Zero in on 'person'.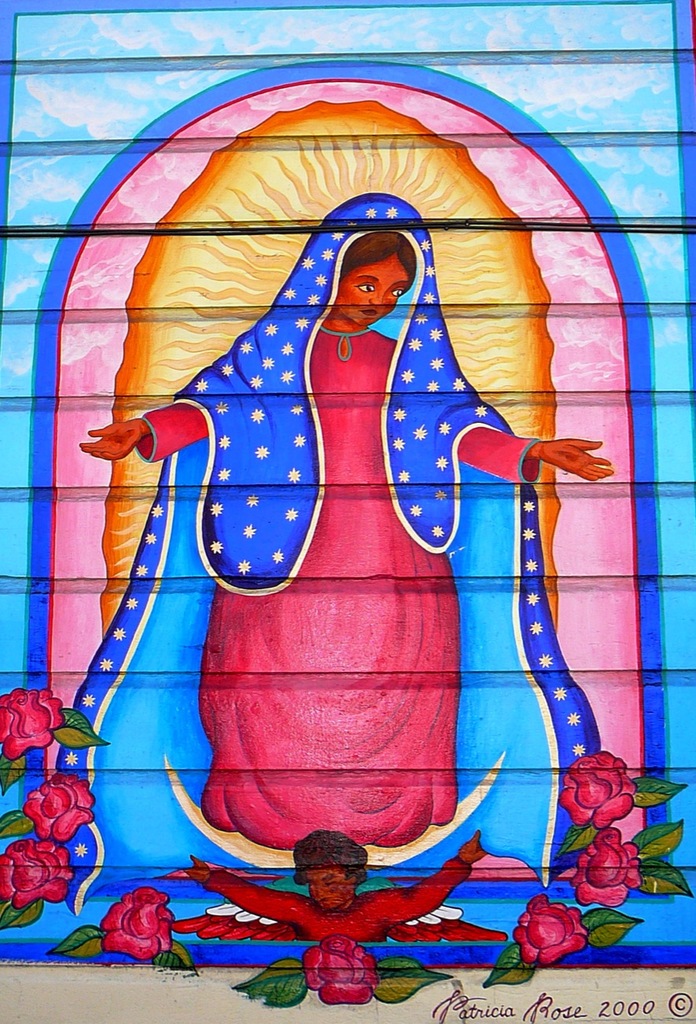
Zeroed in: <region>74, 197, 622, 855</region>.
